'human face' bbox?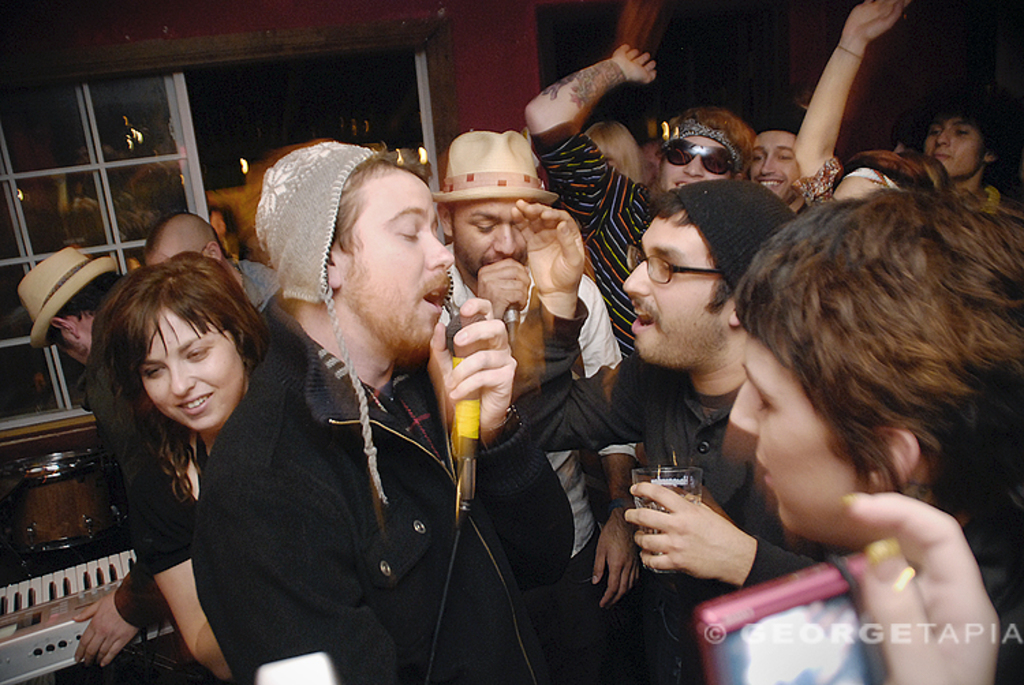
box=[453, 198, 530, 278]
